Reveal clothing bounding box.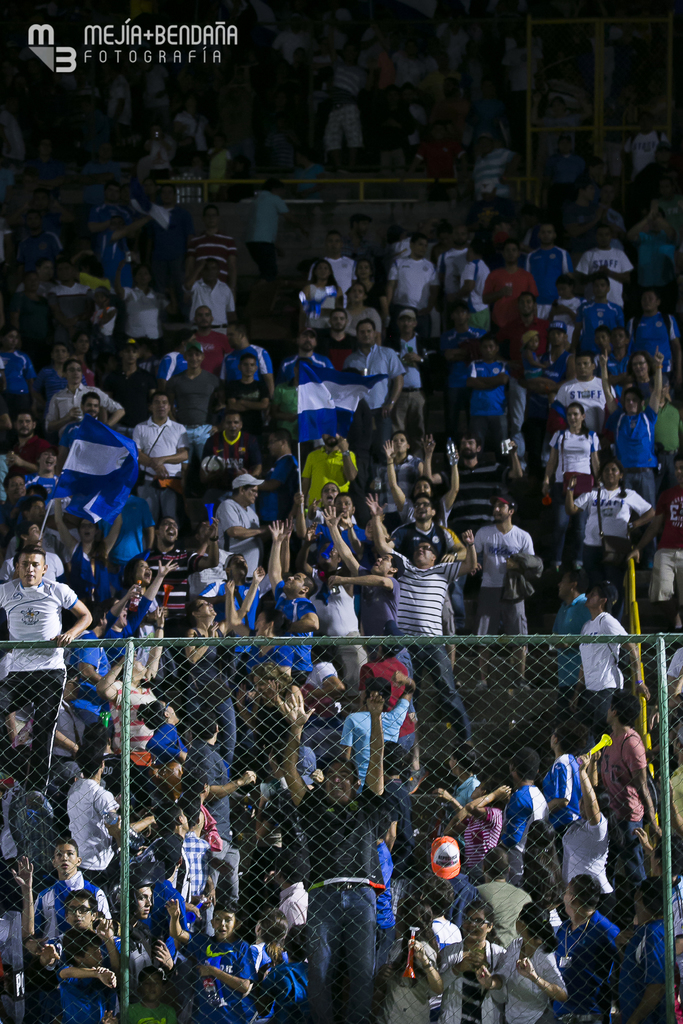
Revealed: {"left": 59, "top": 764, "right": 128, "bottom": 884}.
